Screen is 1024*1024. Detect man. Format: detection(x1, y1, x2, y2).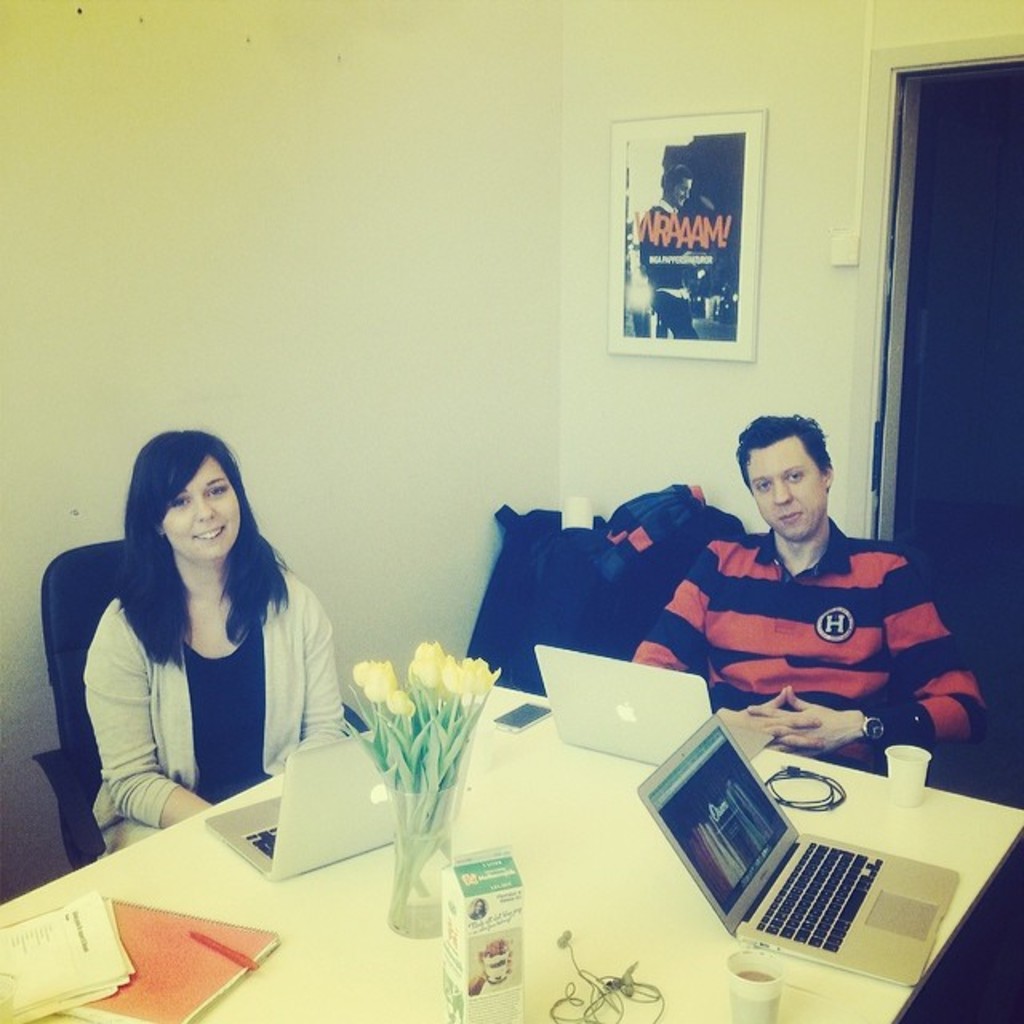
detection(600, 434, 997, 790).
